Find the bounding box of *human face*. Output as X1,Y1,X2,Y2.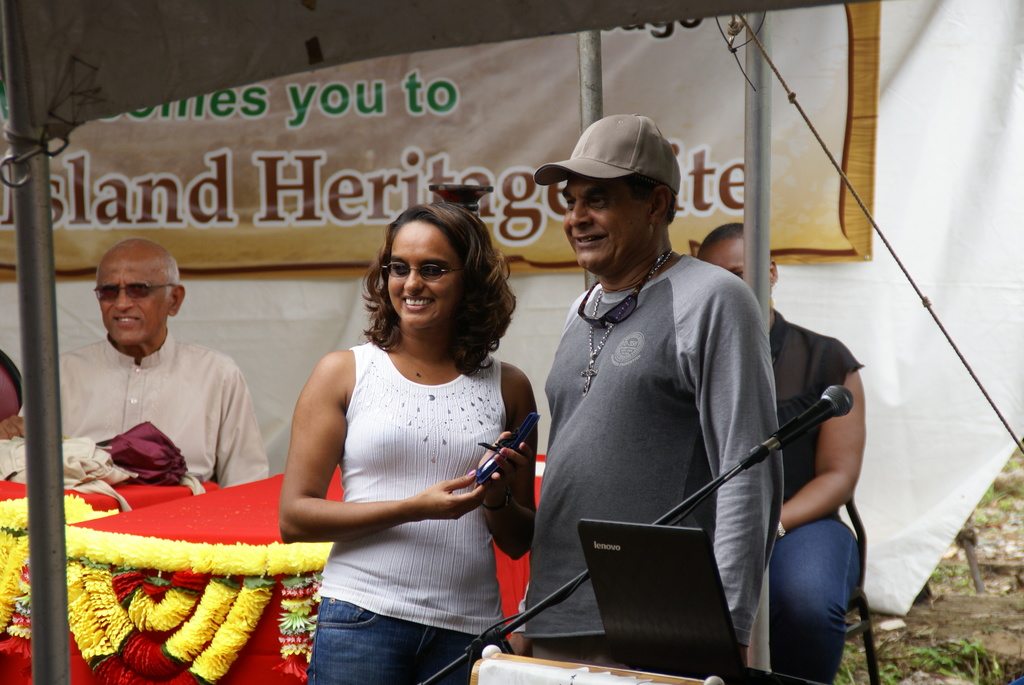
701,242,749,280.
